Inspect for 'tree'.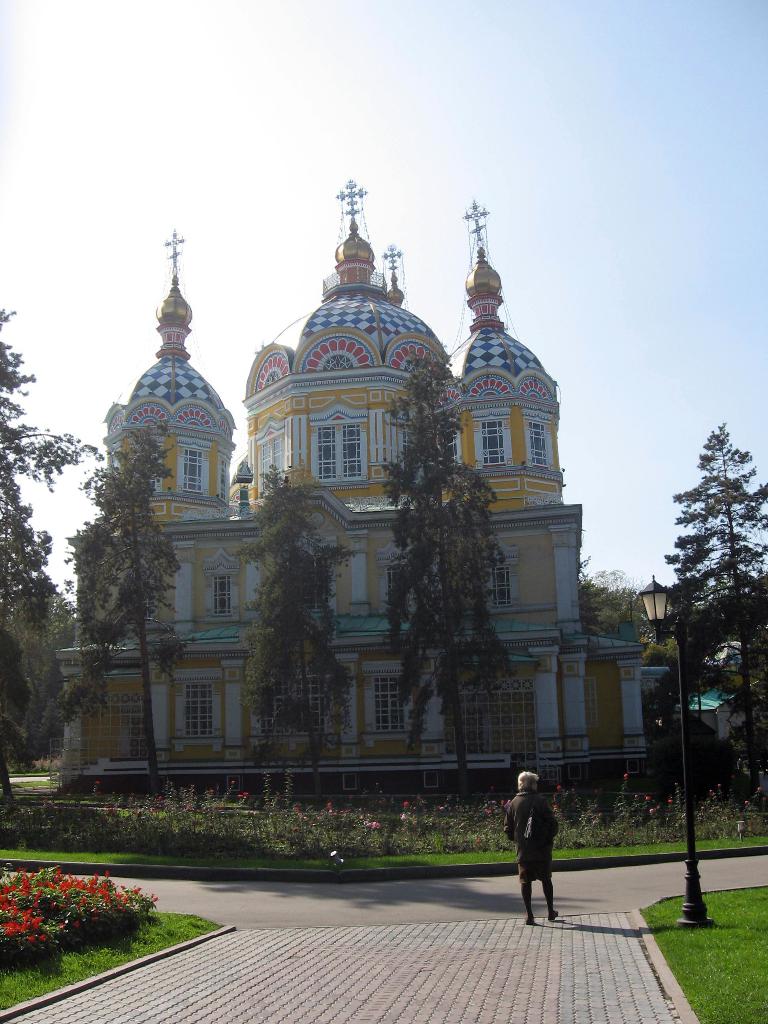
Inspection: select_region(380, 364, 511, 783).
